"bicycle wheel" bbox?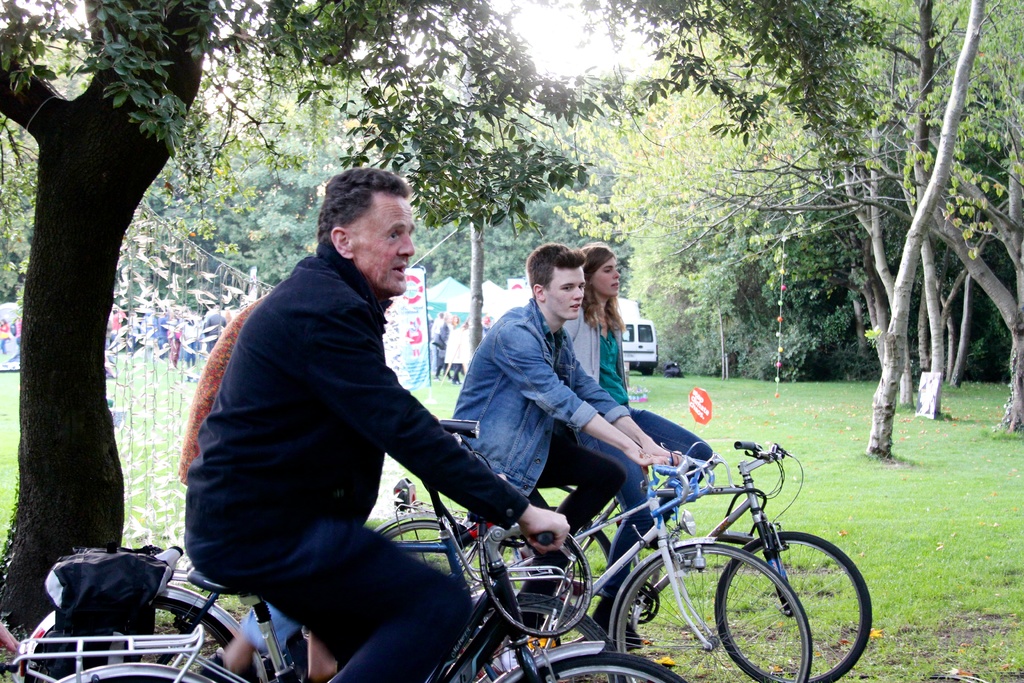
(x1=374, y1=516, x2=502, y2=599)
